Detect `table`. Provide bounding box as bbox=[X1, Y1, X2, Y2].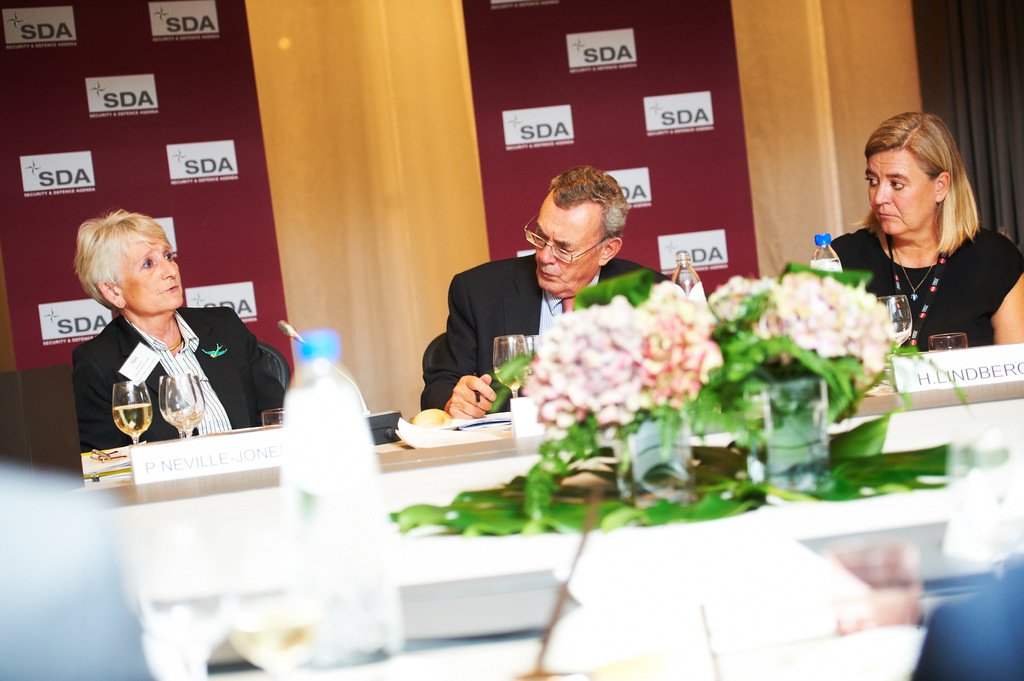
bbox=[61, 357, 1023, 680].
